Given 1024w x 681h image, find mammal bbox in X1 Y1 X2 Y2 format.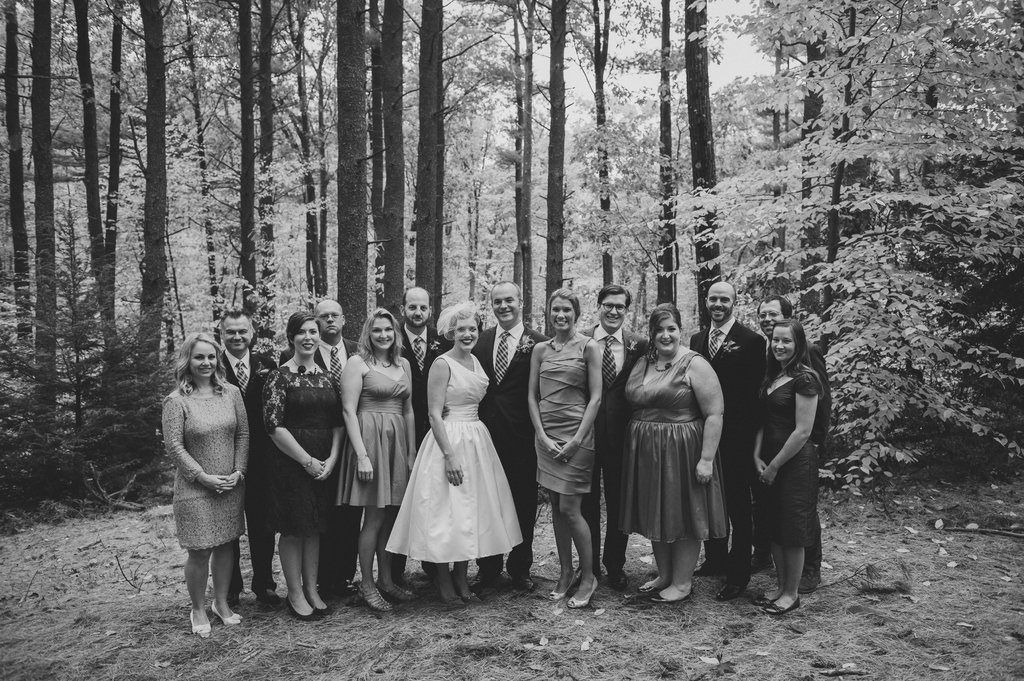
613 303 724 607.
